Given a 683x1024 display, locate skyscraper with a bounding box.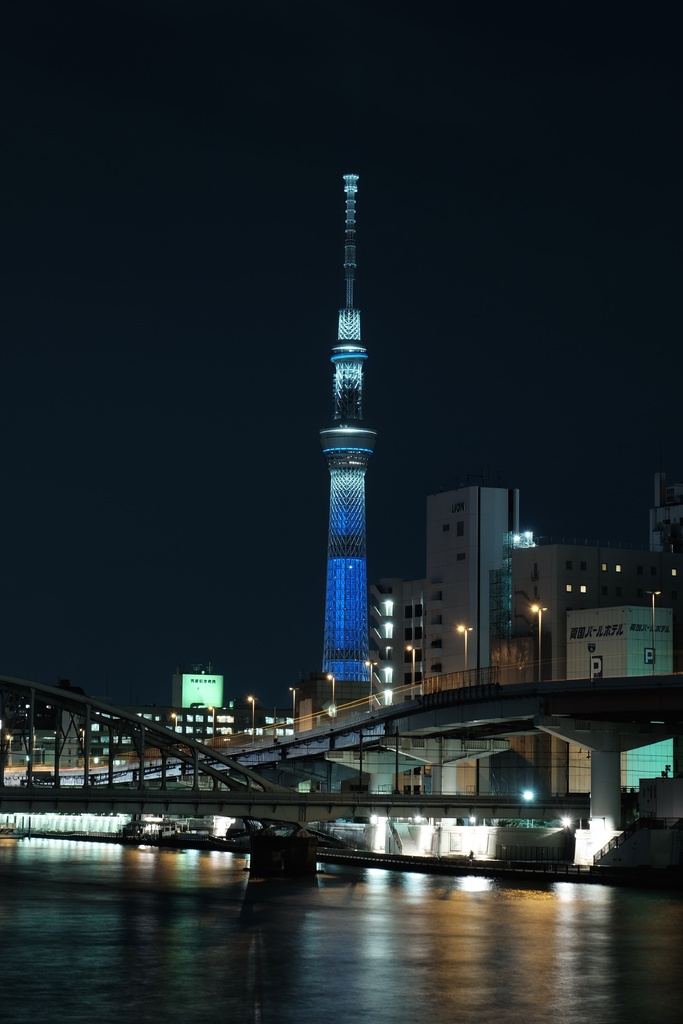
Located: select_region(308, 161, 376, 686).
